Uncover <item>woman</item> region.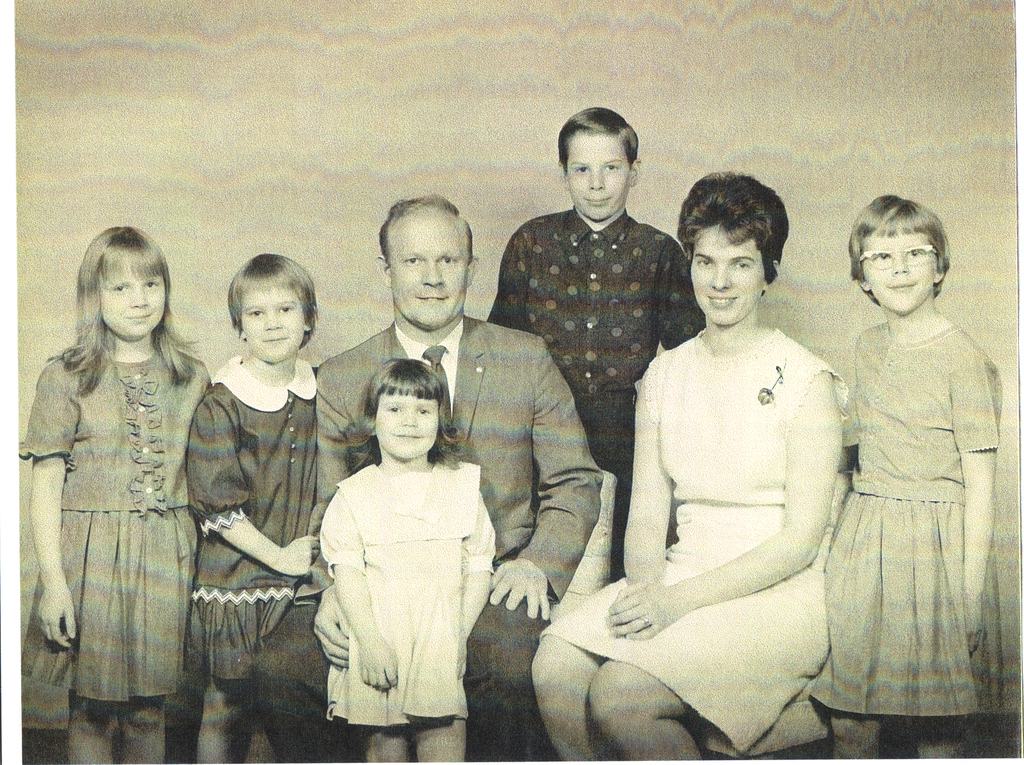
Uncovered: detection(549, 165, 878, 764).
